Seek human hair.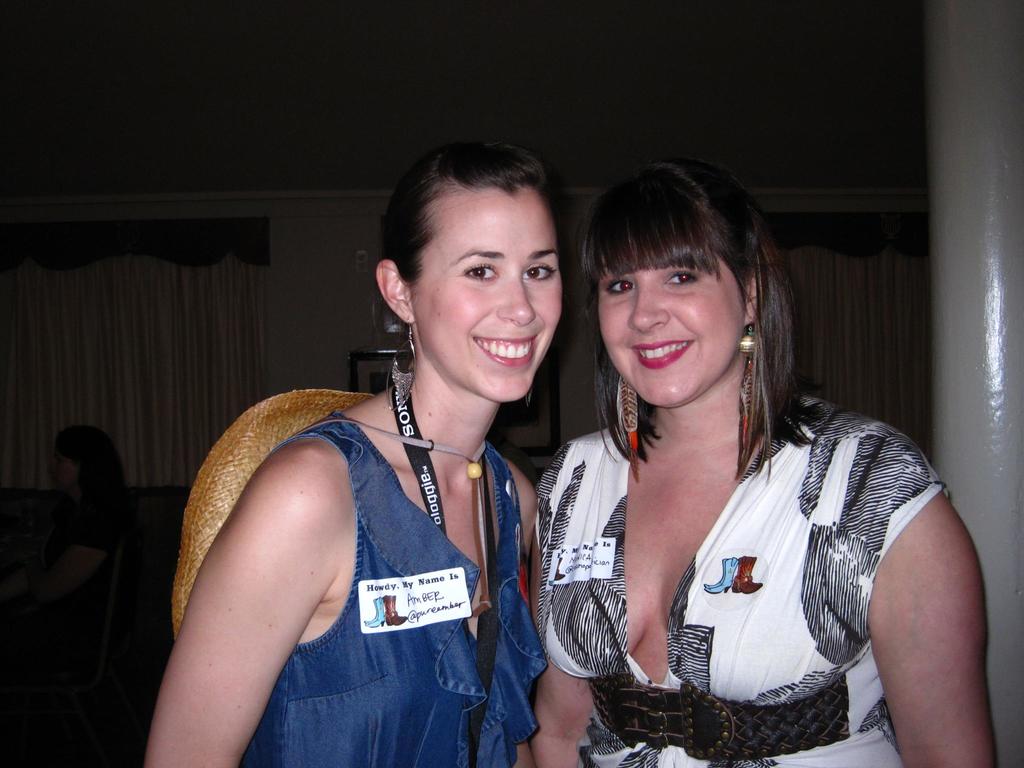
<region>371, 139, 550, 372</region>.
